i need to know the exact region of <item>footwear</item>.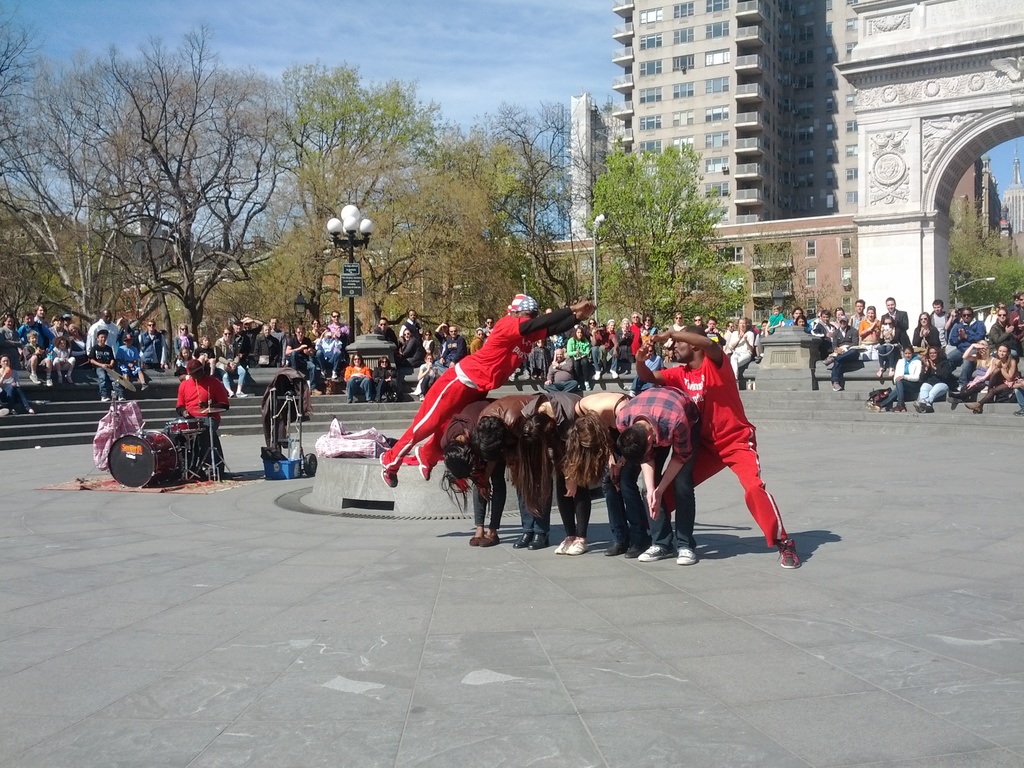
Region: [141,384,150,389].
